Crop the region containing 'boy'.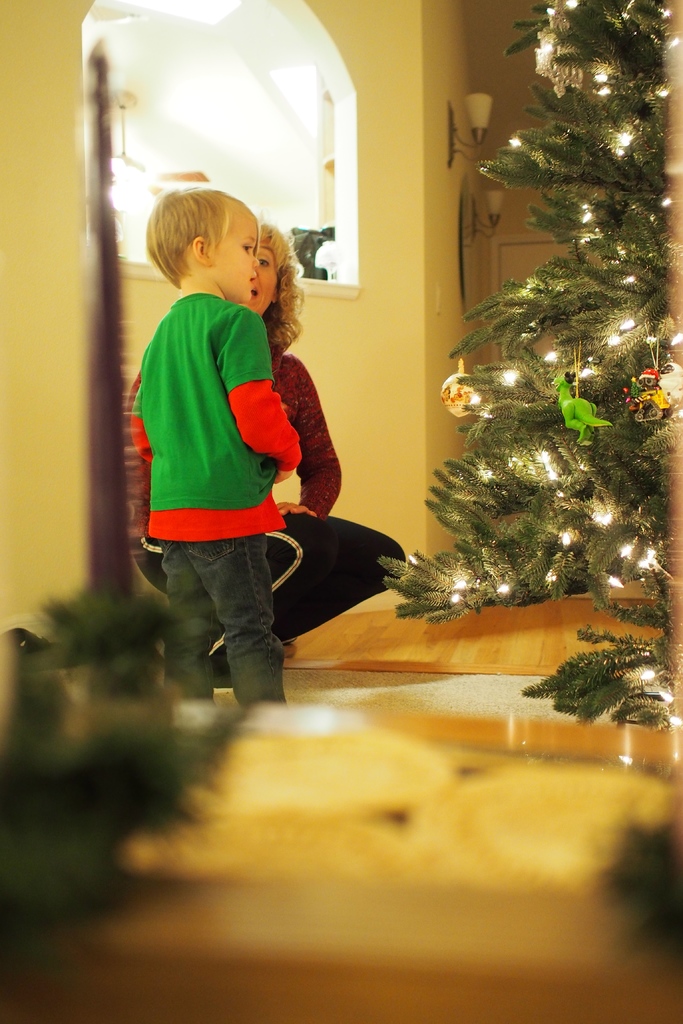
Crop region: (x1=120, y1=188, x2=313, y2=714).
